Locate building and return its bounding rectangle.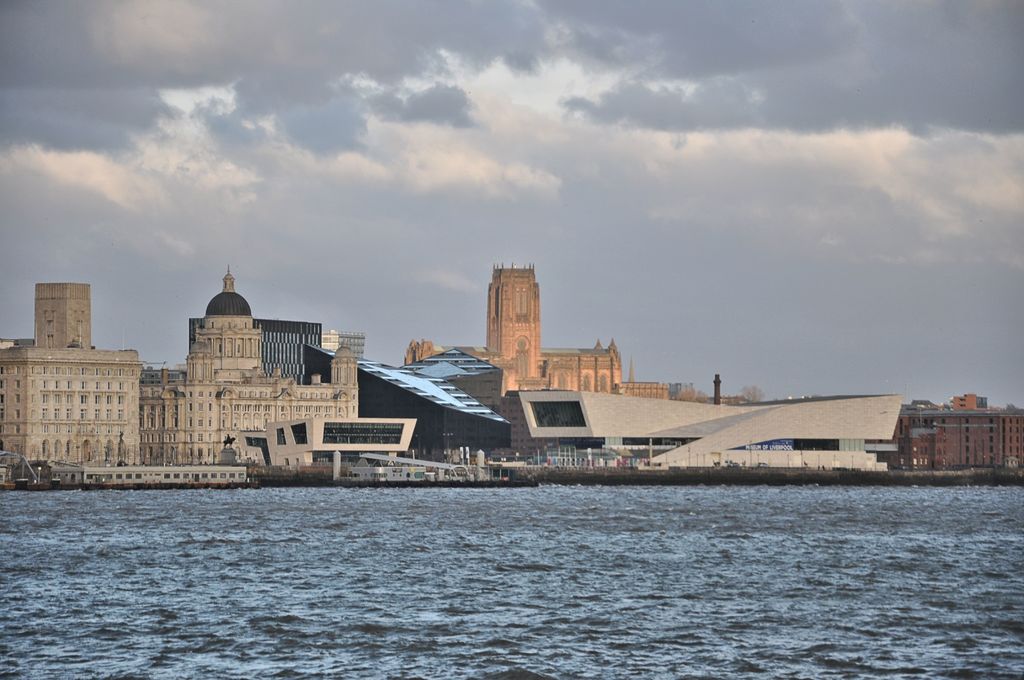
[141,265,358,467].
